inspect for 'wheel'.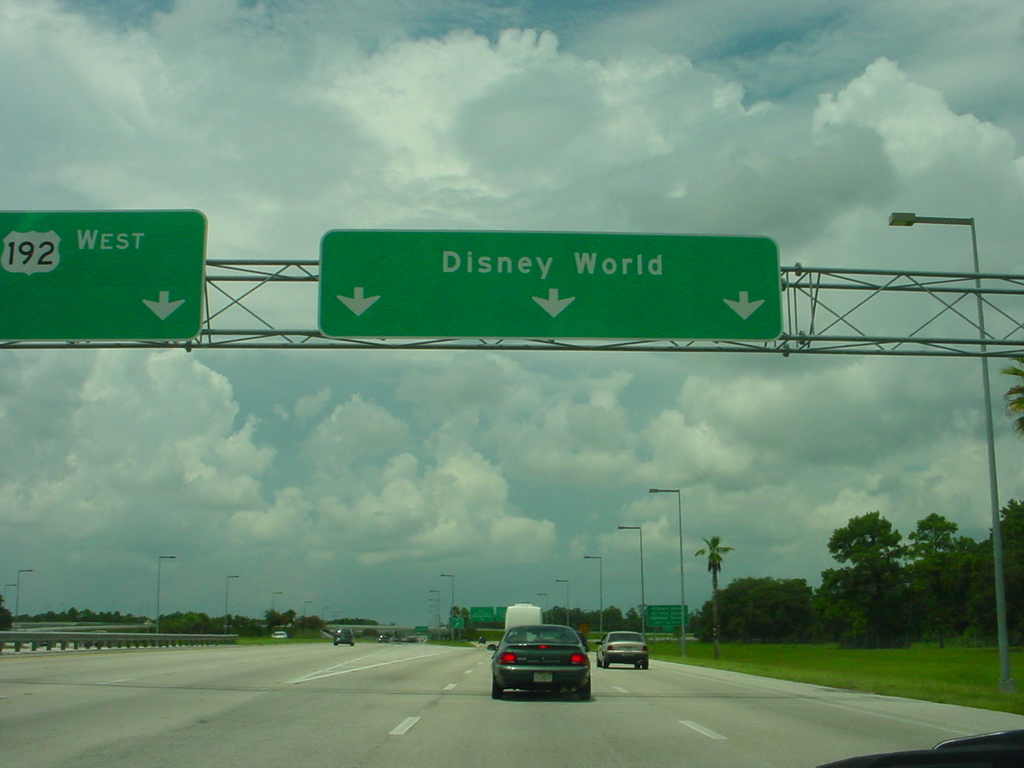
Inspection: box=[641, 661, 646, 669].
